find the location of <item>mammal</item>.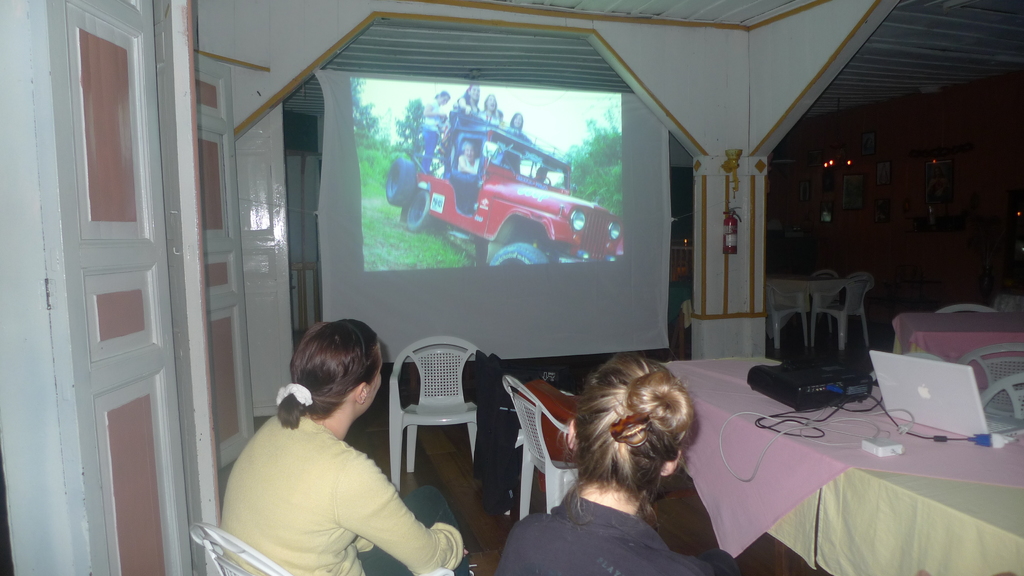
Location: <region>441, 84, 486, 163</region>.
